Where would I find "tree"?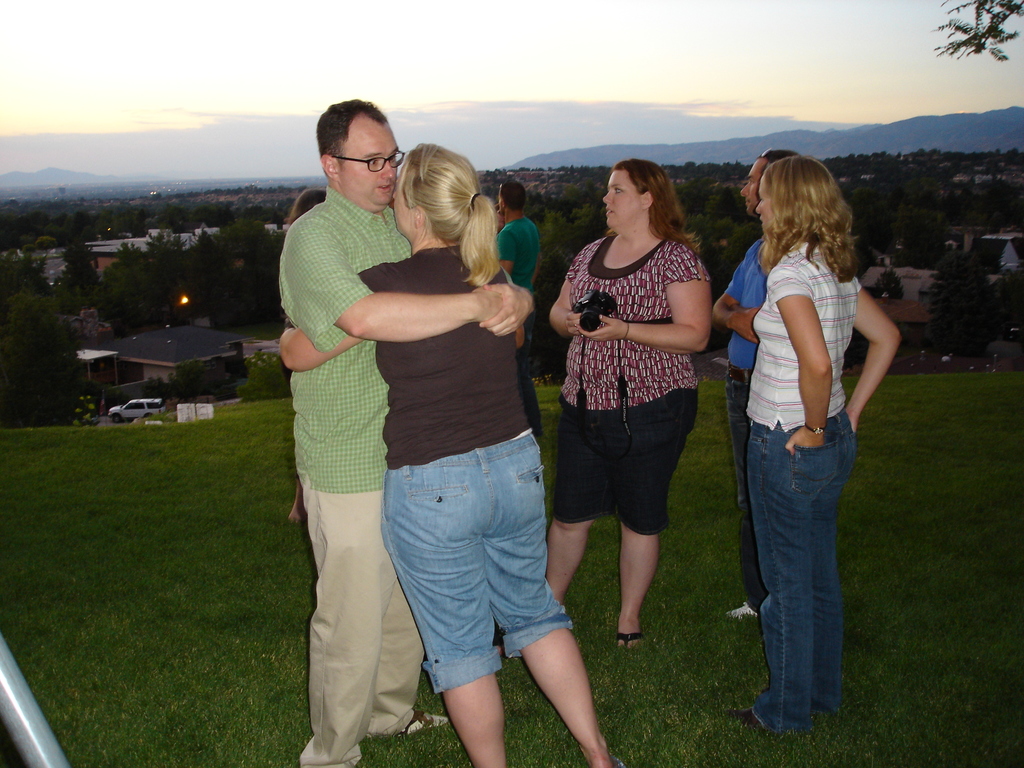
At [x1=4, y1=307, x2=110, y2=435].
